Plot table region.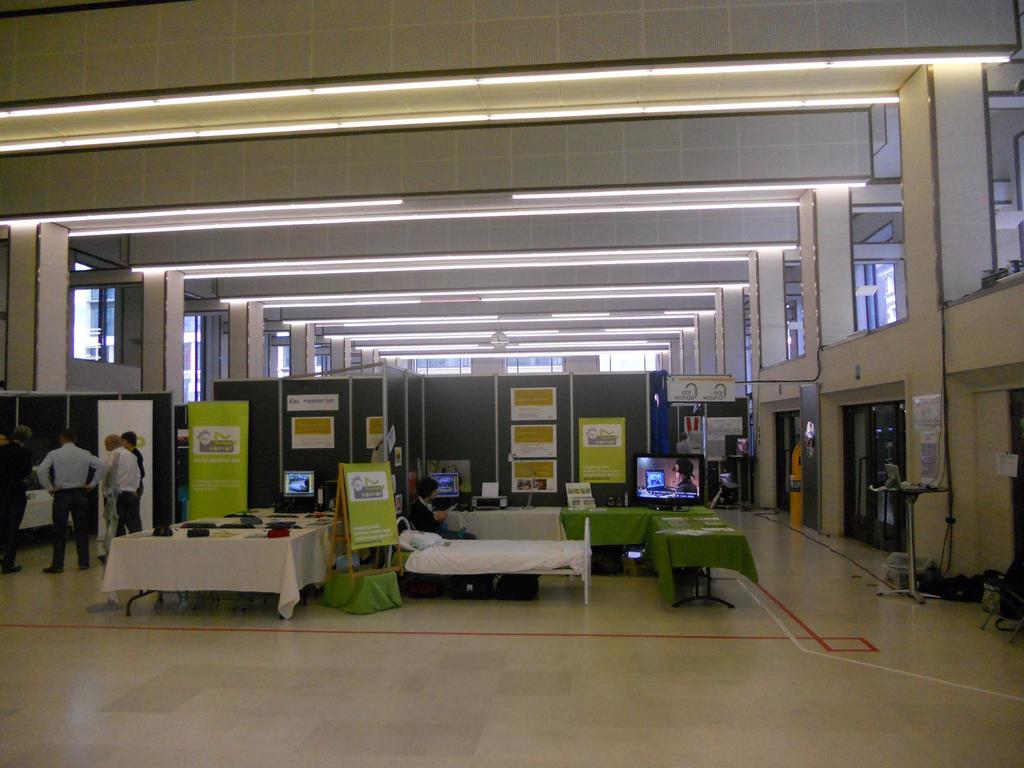
Plotted at bbox(96, 520, 326, 625).
